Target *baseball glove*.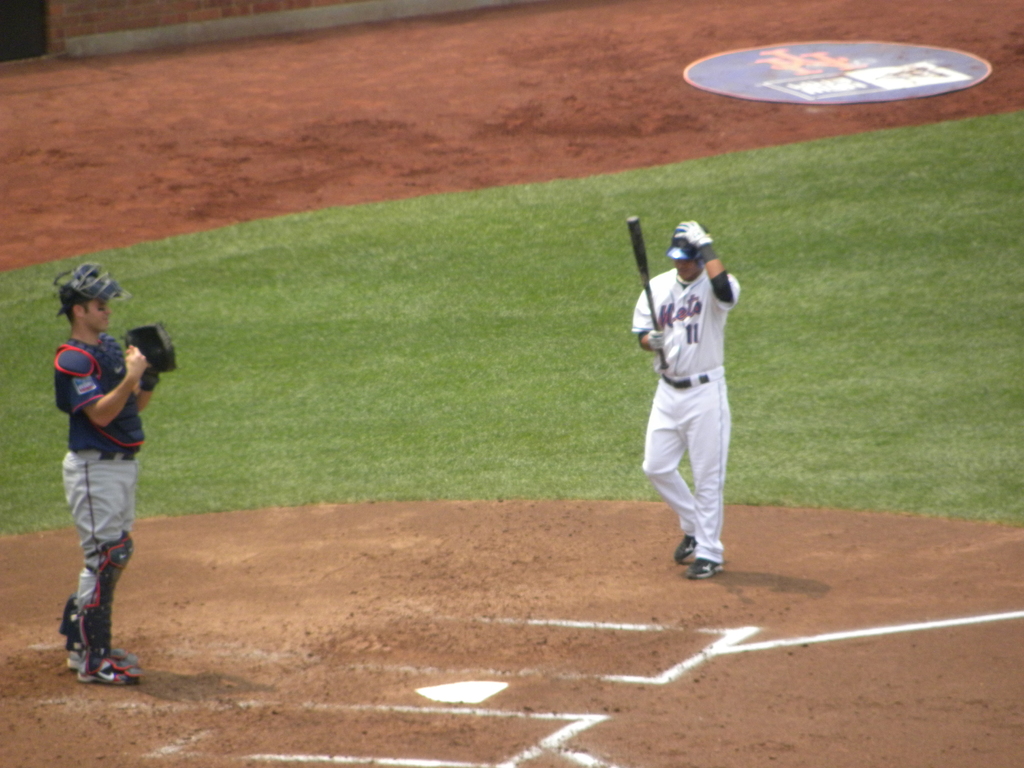
Target region: detection(126, 319, 179, 378).
